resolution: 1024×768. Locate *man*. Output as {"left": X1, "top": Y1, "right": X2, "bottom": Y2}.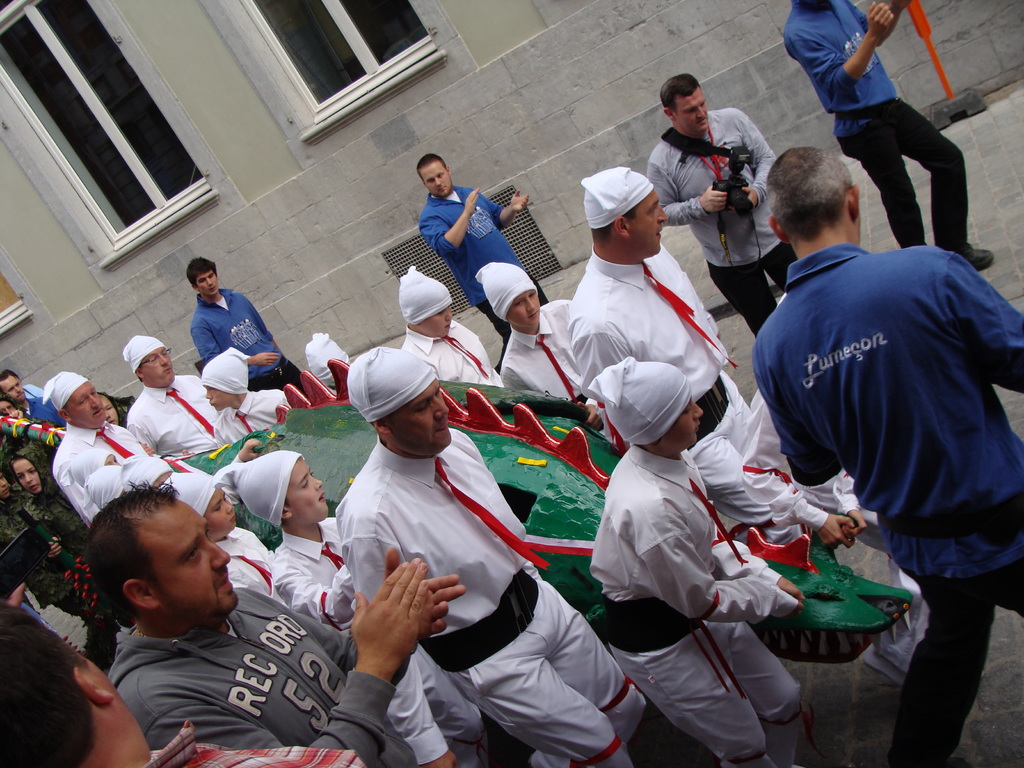
{"left": 189, "top": 257, "right": 305, "bottom": 391}.
